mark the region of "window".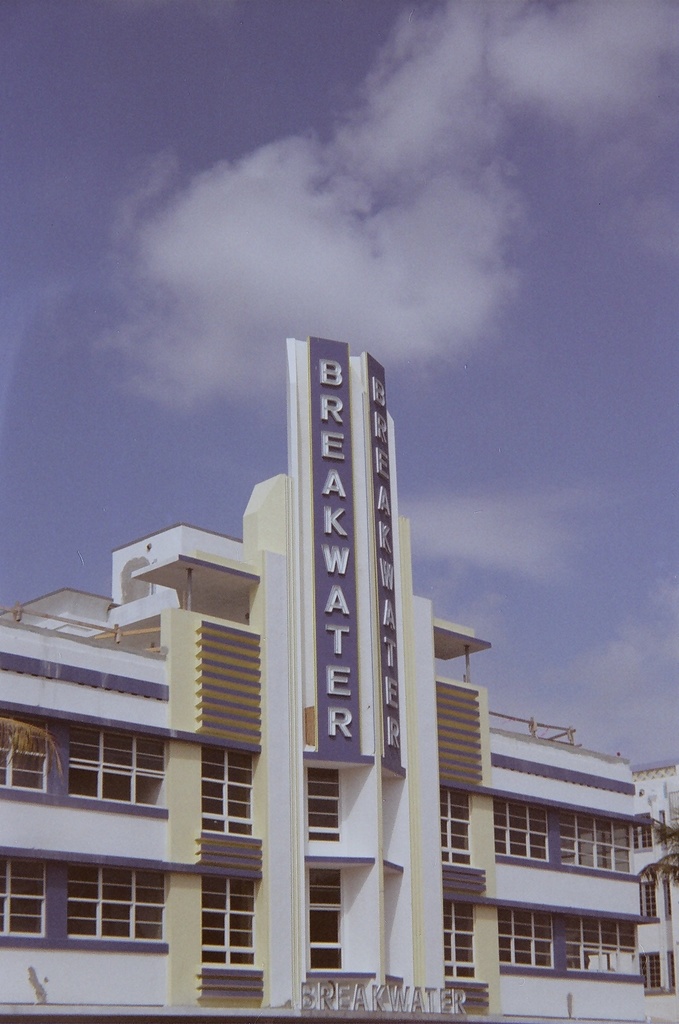
Region: rect(441, 897, 479, 988).
